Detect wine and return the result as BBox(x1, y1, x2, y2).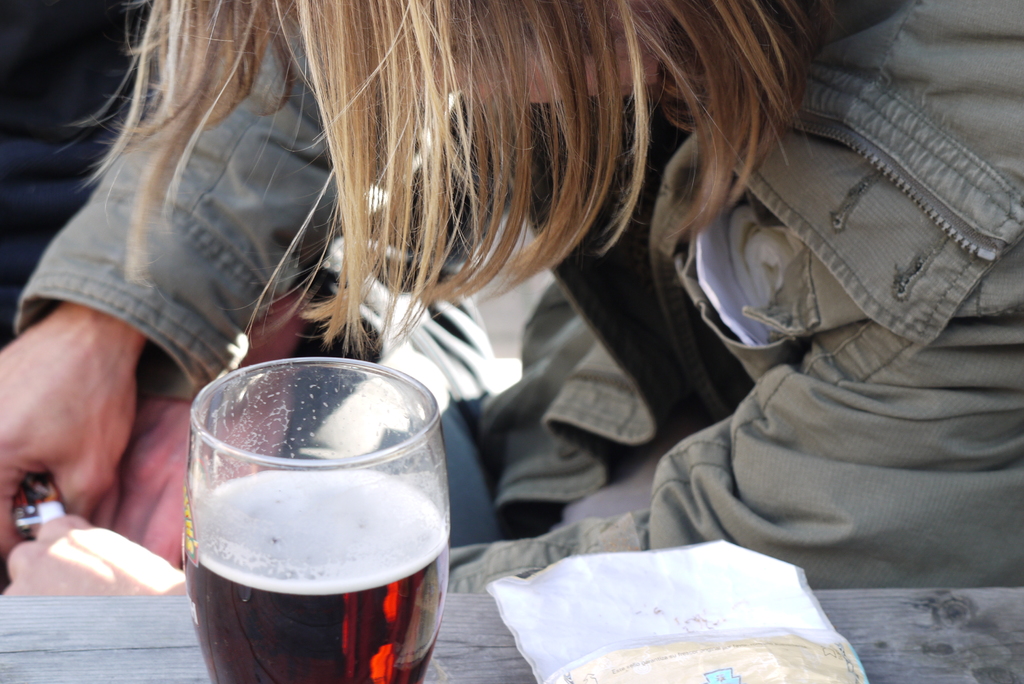
BBox(173, 461, 460, 683).
